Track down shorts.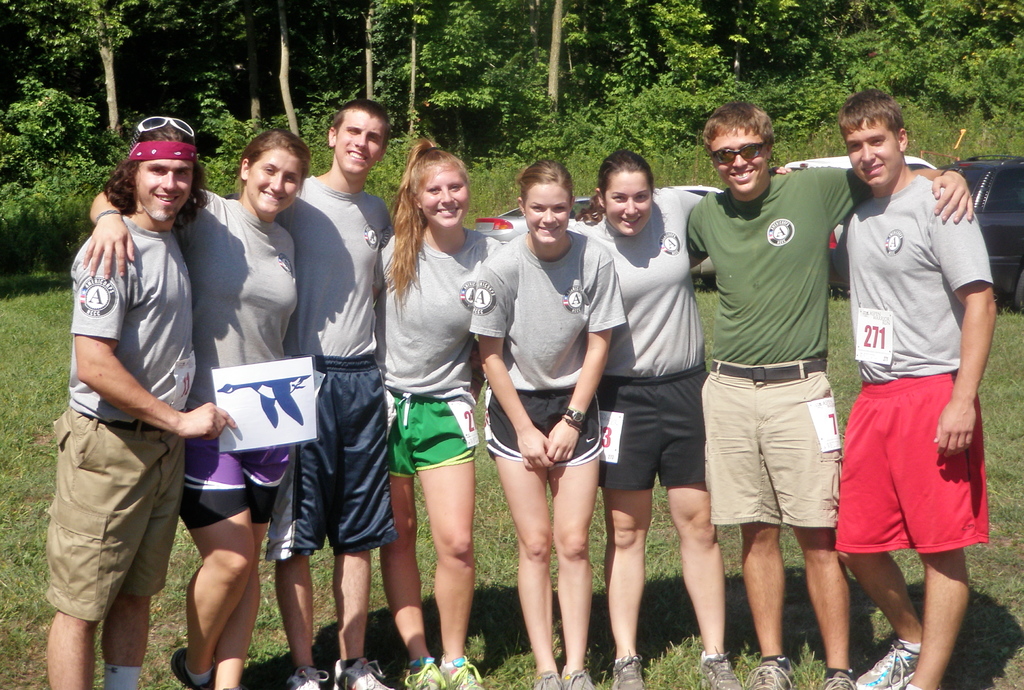
Tracked to select_region(846, 388, 976, 562).
